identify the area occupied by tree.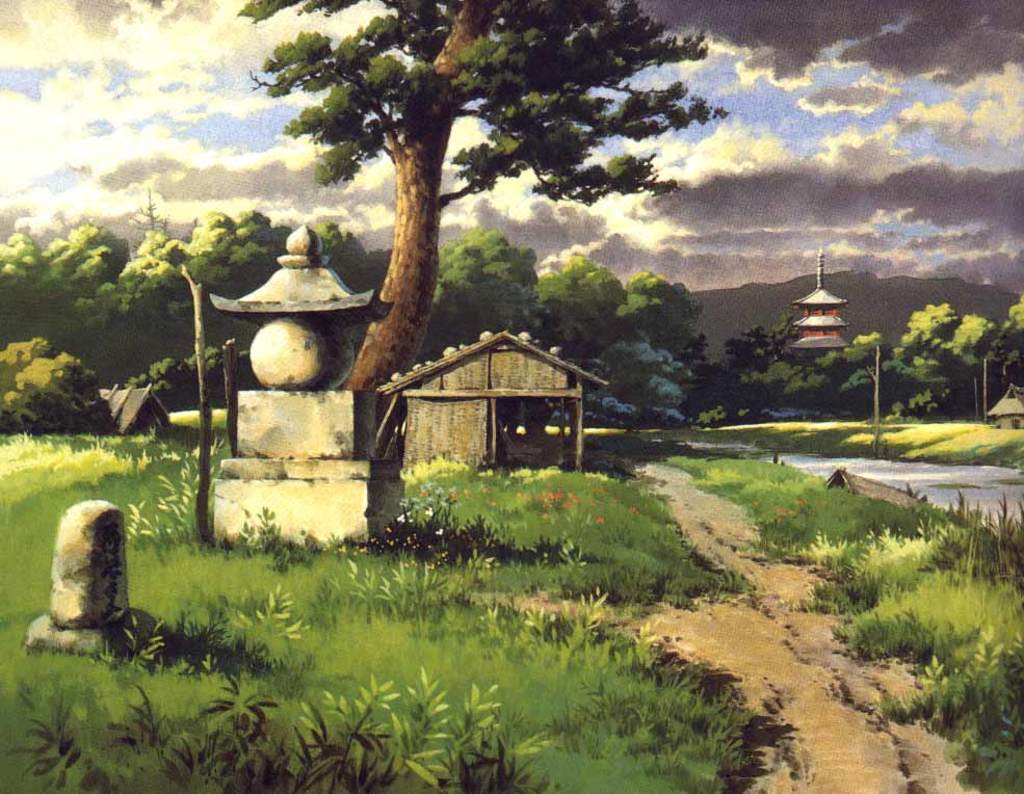
Area: rect(720, 310, 831, 373).
